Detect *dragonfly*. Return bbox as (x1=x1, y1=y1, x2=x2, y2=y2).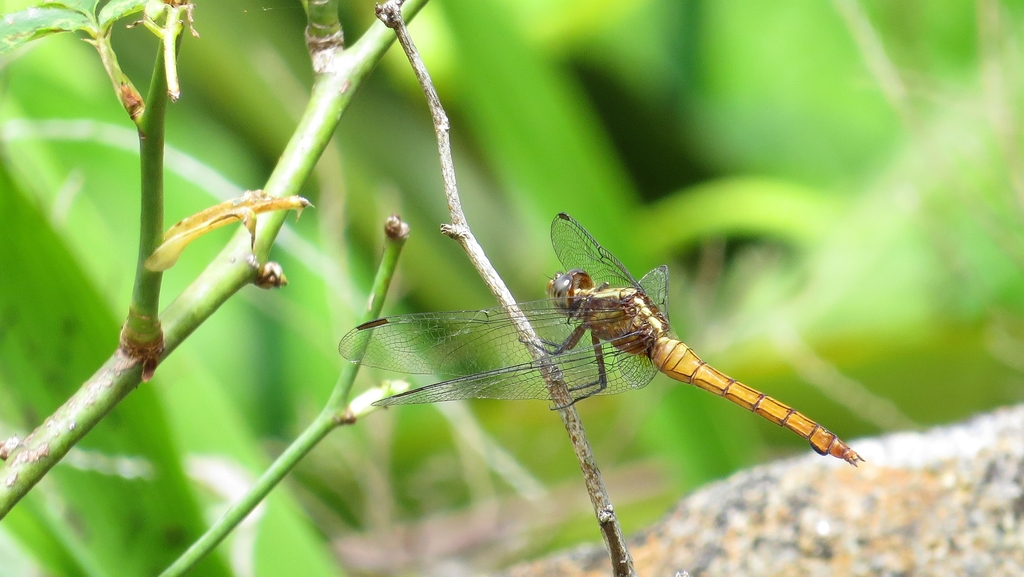
(x1=339, y1=213, x2=868, y2=469).
